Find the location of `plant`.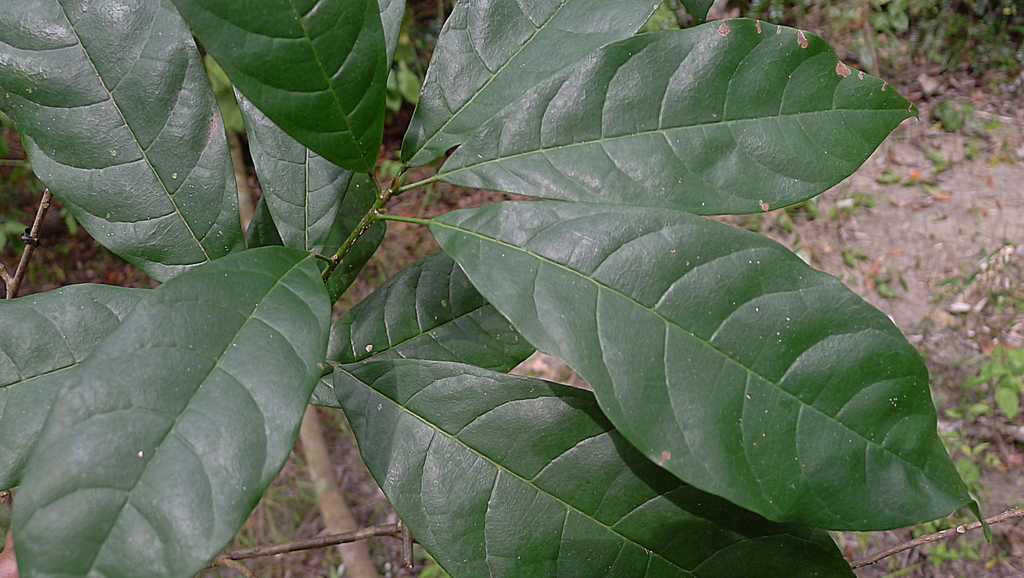
Location: <box>0,0,998,577</box>.
